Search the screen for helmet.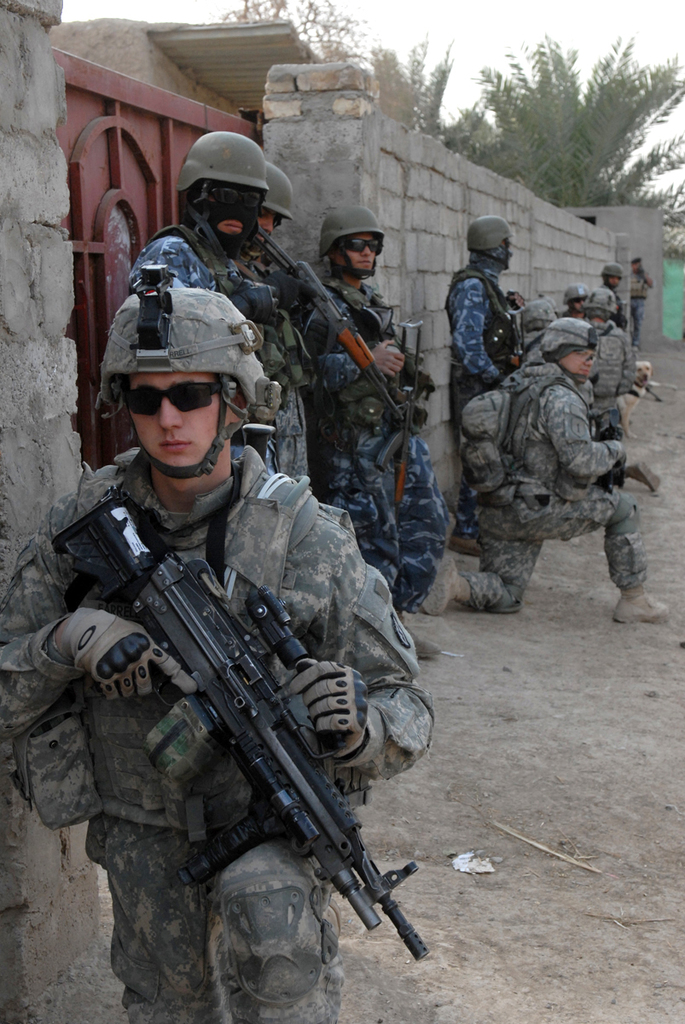
Found at <region>258, 158, 299, 249</region>.
